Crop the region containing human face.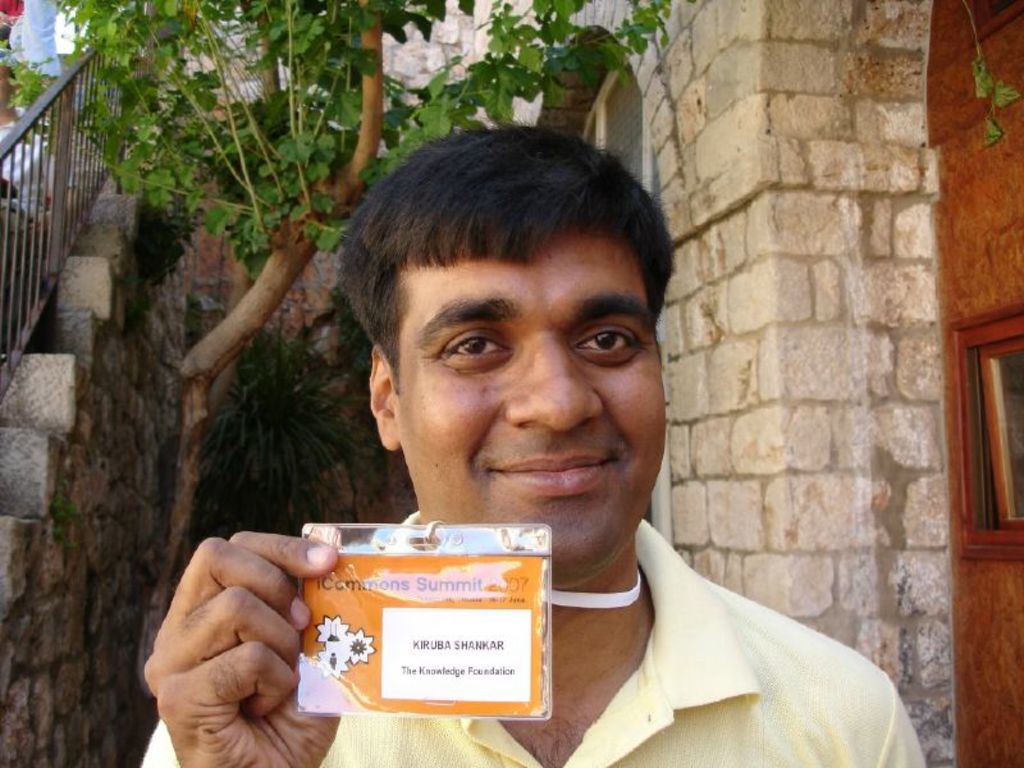
Crop region: (x1=396, y1=237, x2=667, y2=581).
